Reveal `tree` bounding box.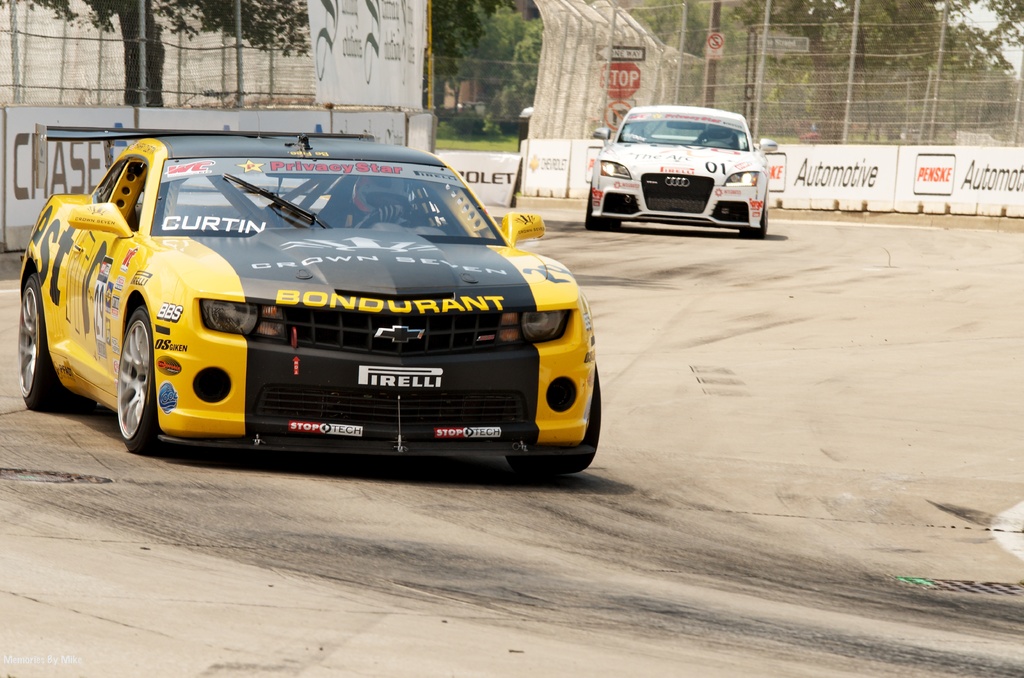
Revealed: box(0, 0, 309, 104).
